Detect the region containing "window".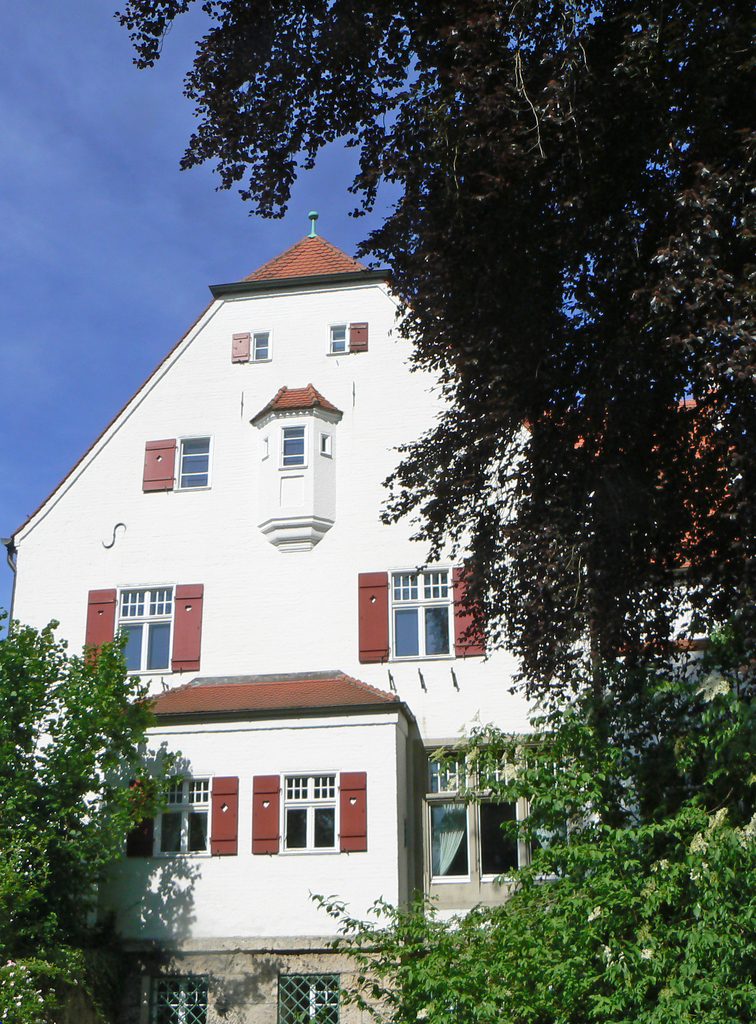
{"left": 142, "top": 435, "right": 211, "bottom": 491}.
